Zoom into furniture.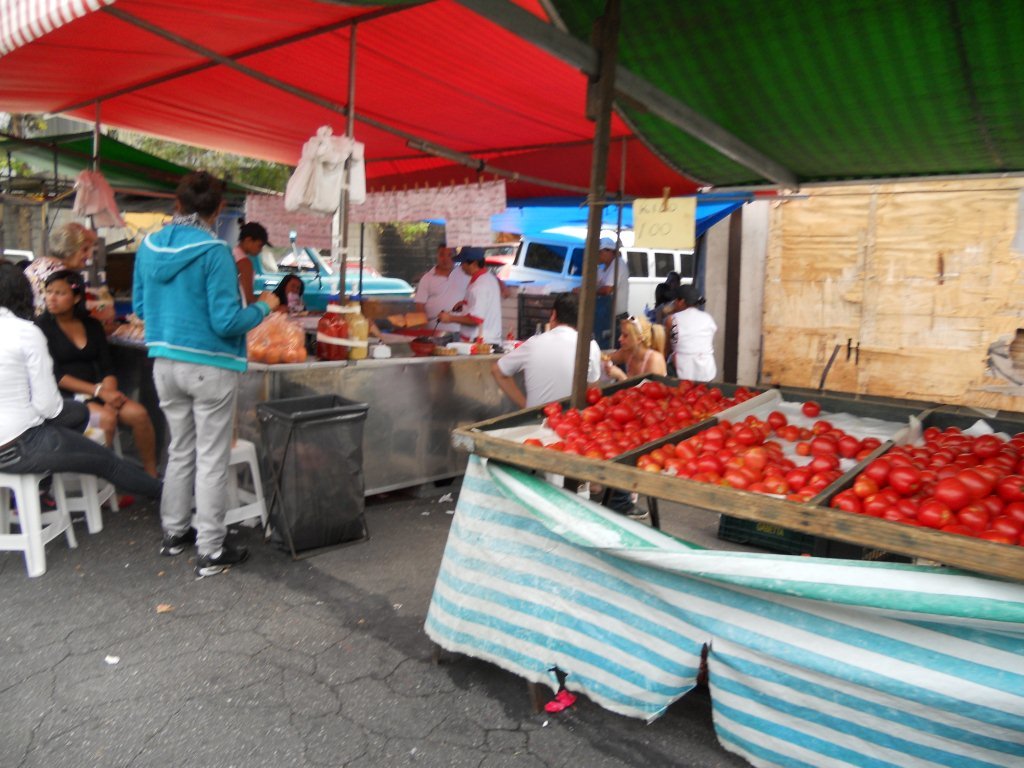
Zoom target: left=46, top=424, right=120, bottom=535.
